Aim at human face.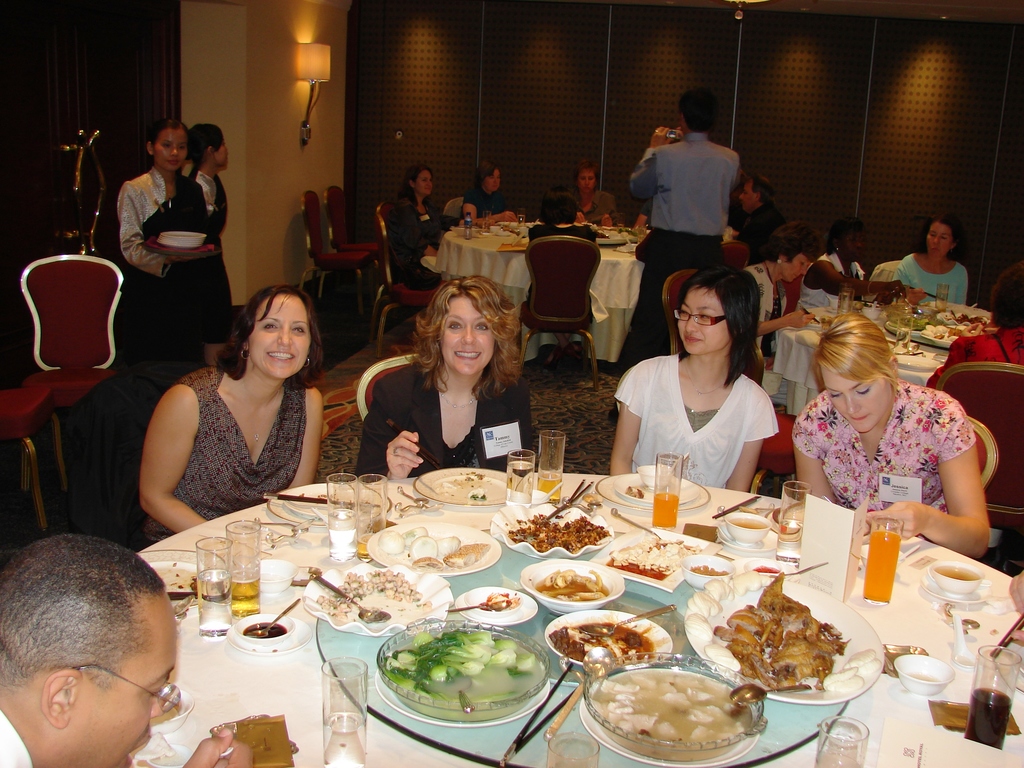
Aimed at [243, 292, 311, 383].
